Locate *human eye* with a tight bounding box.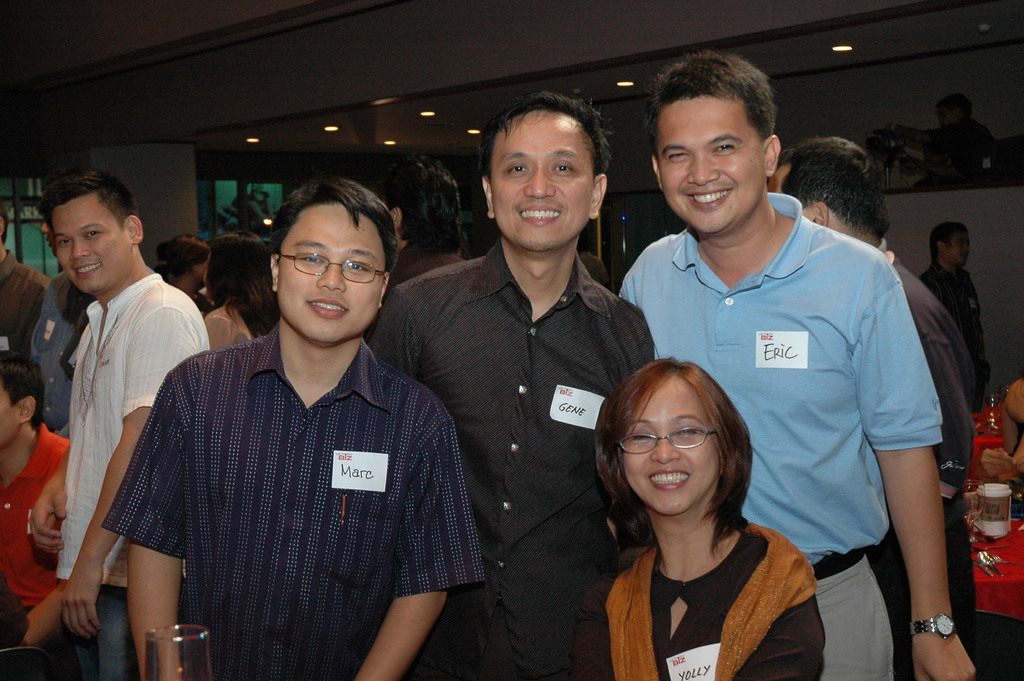
pyautogui.locateOnScreen(82, 227, 100, 238).
